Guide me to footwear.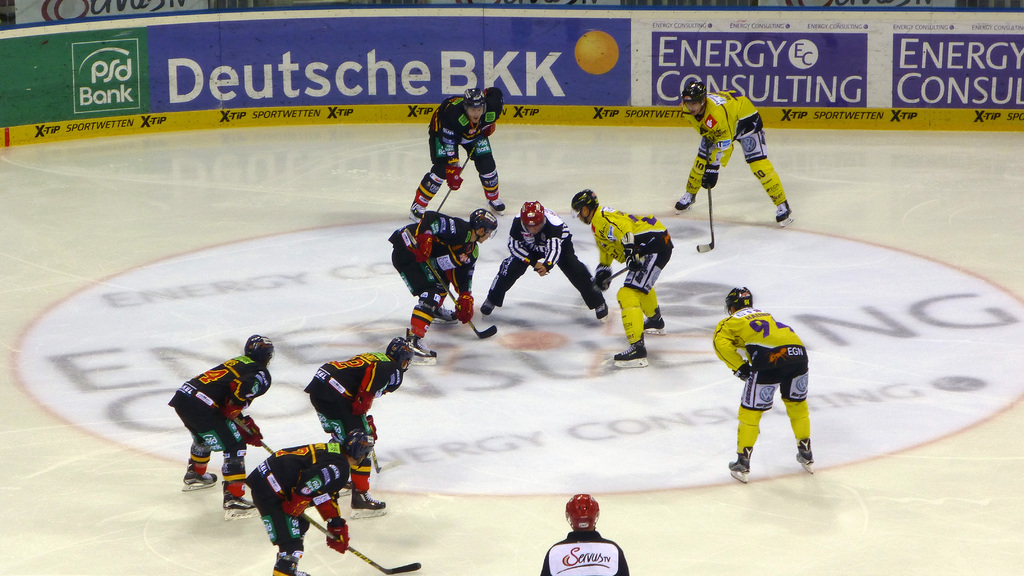
Guidance: bbox(672, 189, 696, 209).
